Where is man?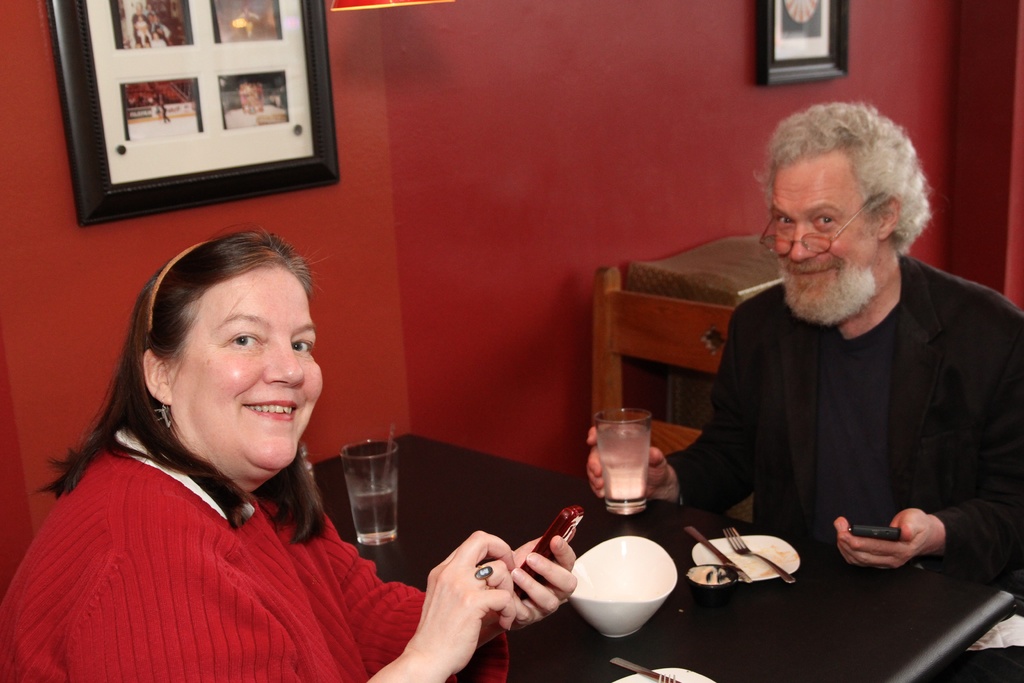
<region>607, 88, 1004, 641</region>.
